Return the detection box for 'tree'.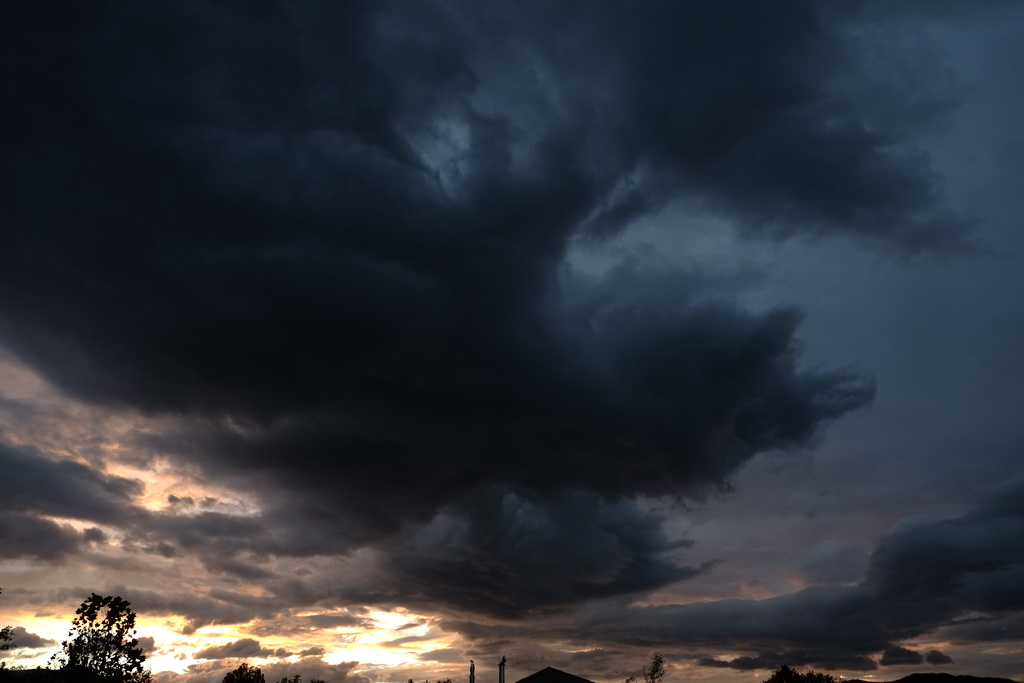
x1=224 y1=659 x2=268 y2=682.
